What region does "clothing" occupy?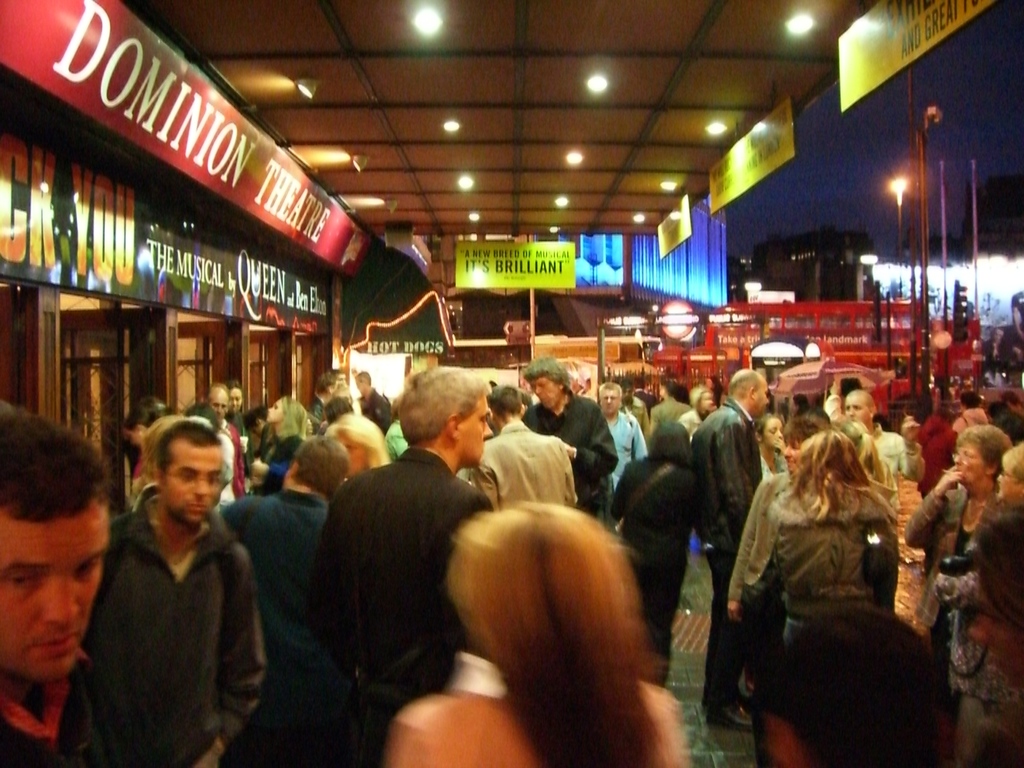
<bbox>518, 388, 619, 520</bbox>.
